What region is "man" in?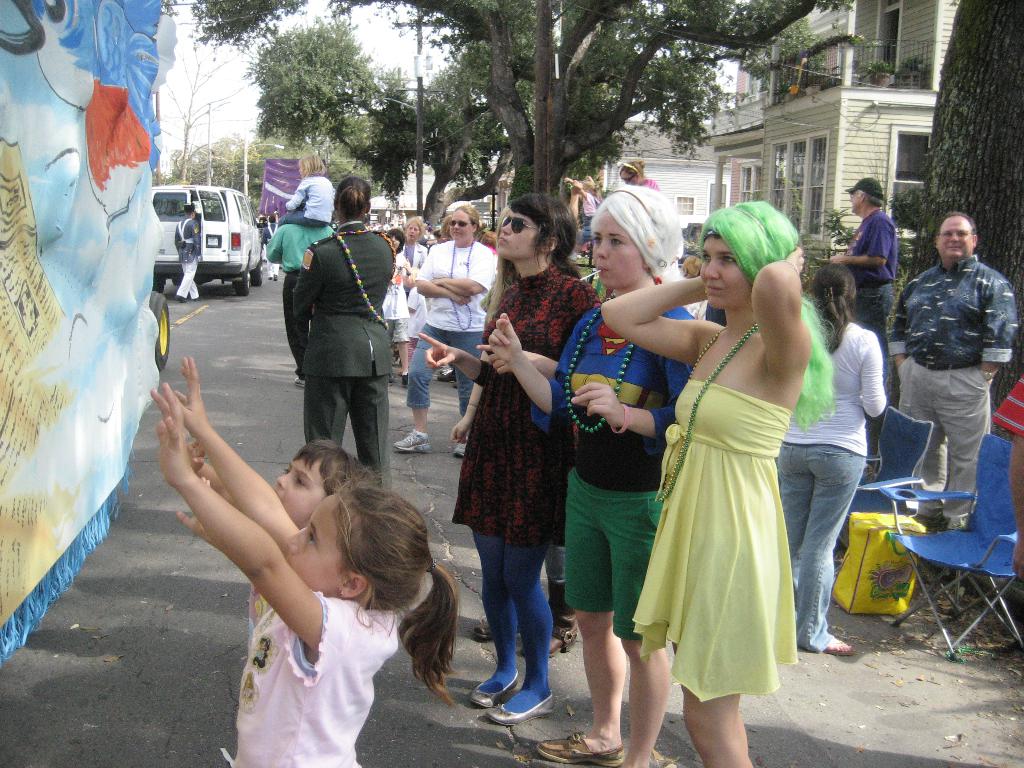
l=264, t=198, r=333, b=381.
